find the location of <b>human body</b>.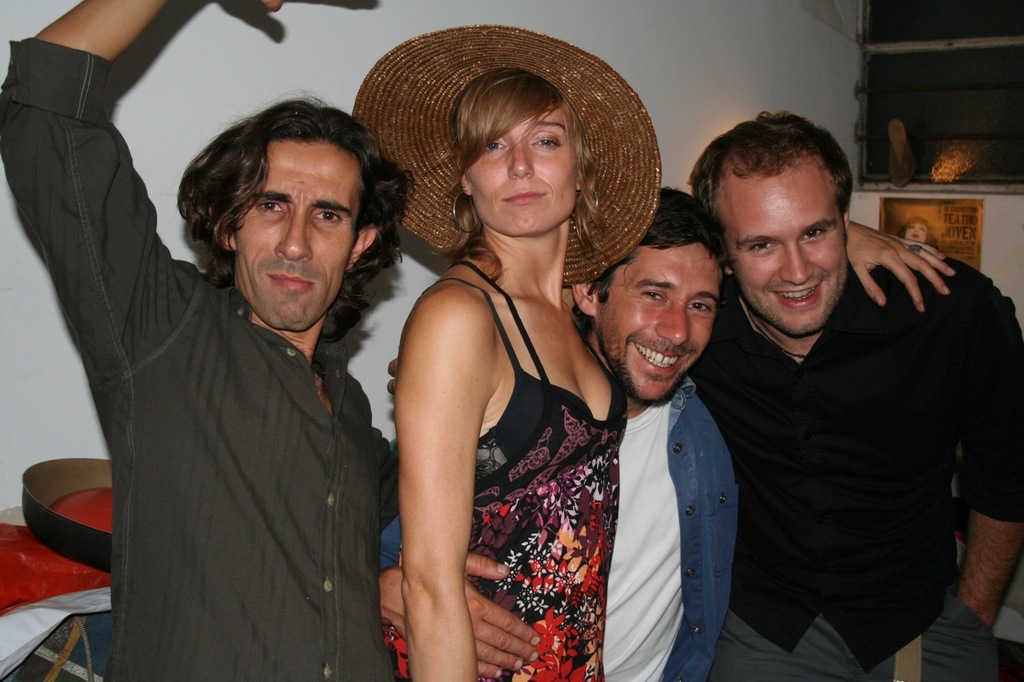
Location: {"left": 373, "top": 181, "right": 958, "bottom": 681}.
